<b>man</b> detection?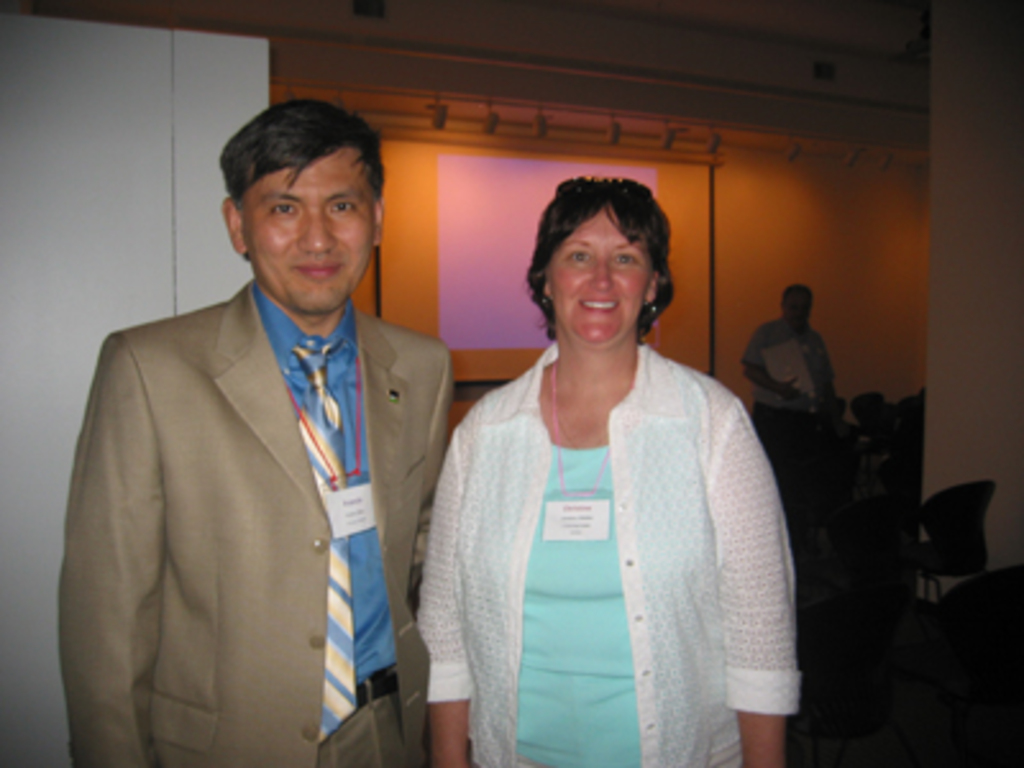
61:92:463:760
